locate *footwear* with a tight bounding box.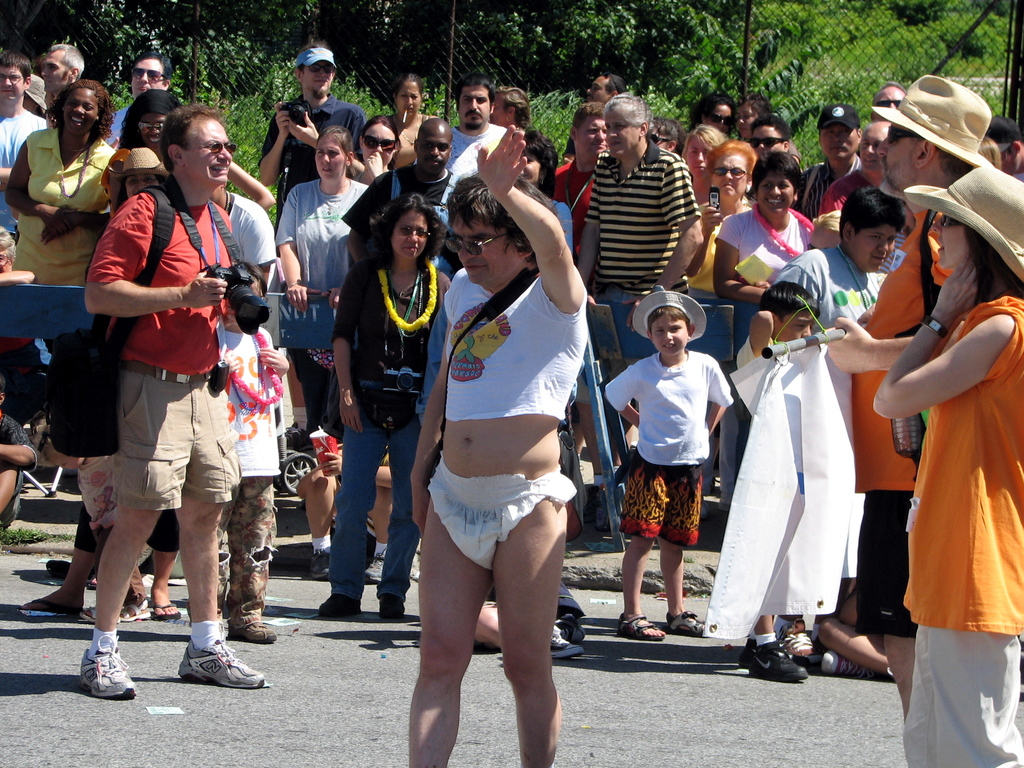
{"x1": 178, "y1": 638, "x2": 266, "y2": 691}.
